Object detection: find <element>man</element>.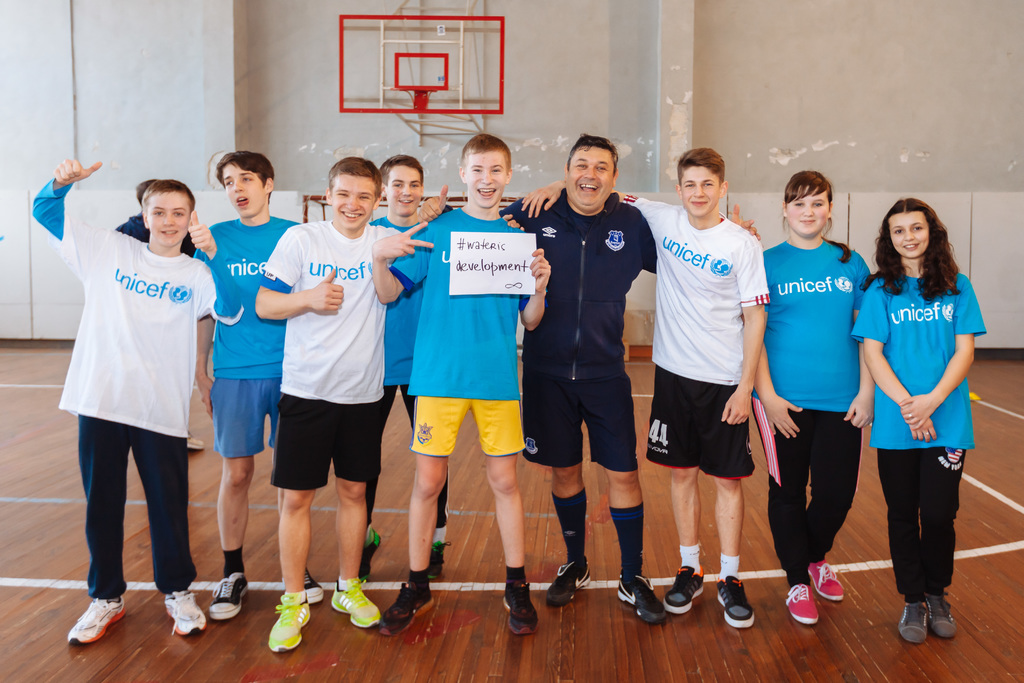
crop(522, 147, 771, 632).
